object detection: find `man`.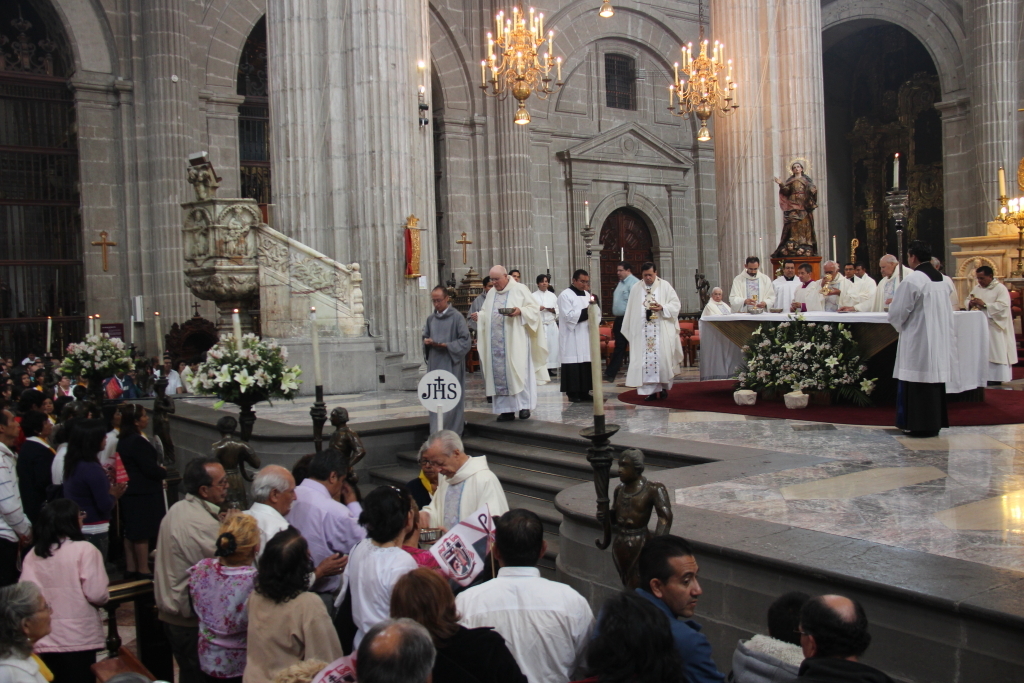
(880,235,957,447).
